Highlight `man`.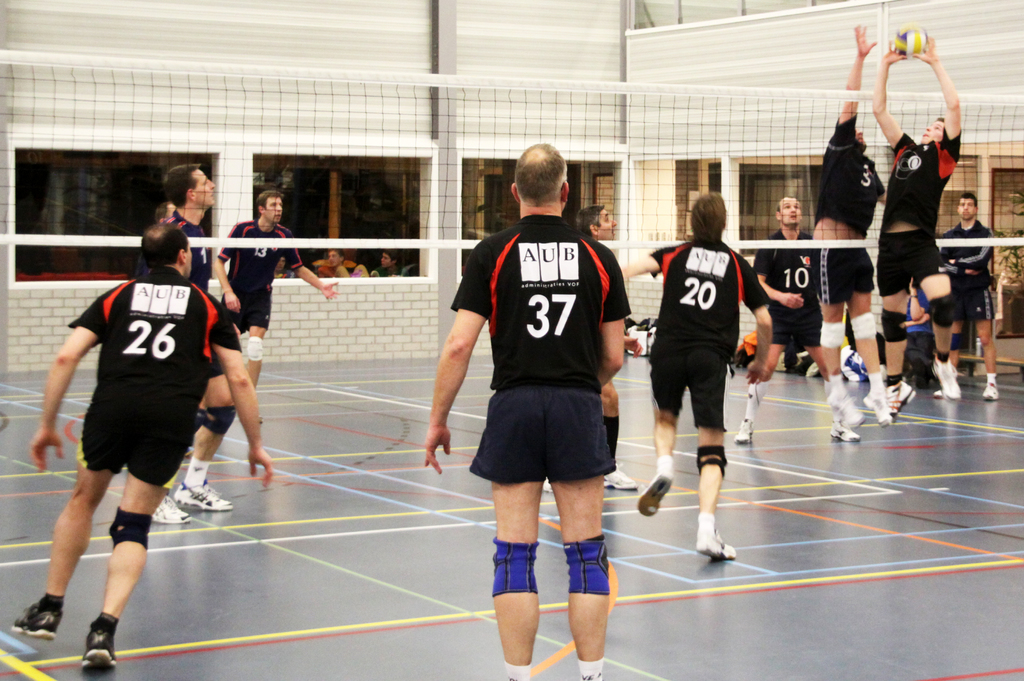
Highlighted region: 533 204 638 501.
